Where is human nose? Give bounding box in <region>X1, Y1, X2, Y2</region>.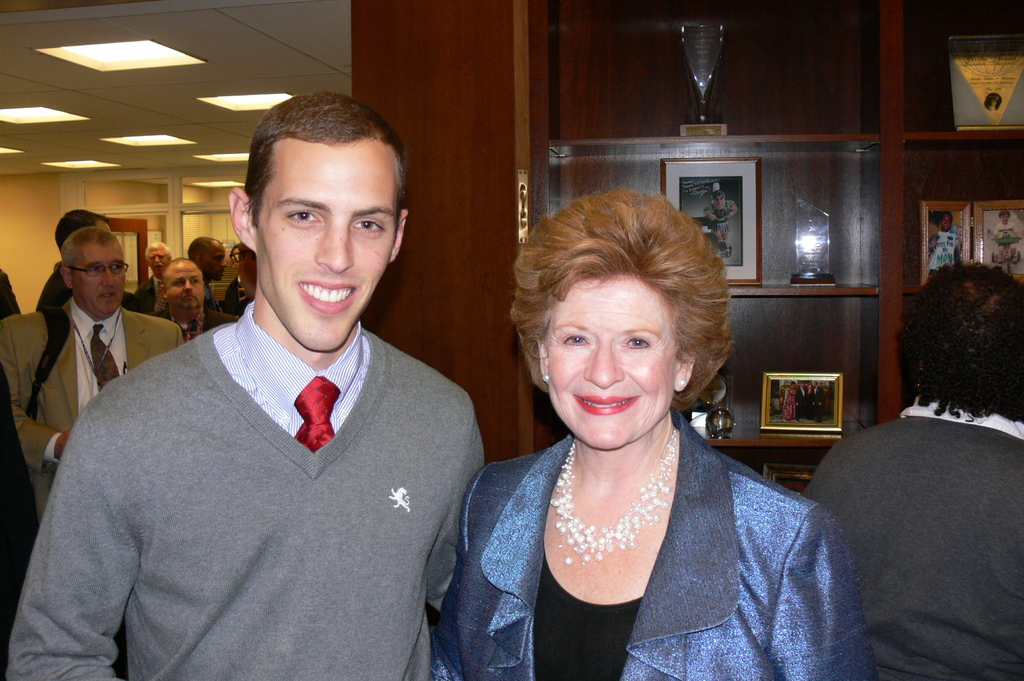
<region>184, 280, 191, 294</region>.
